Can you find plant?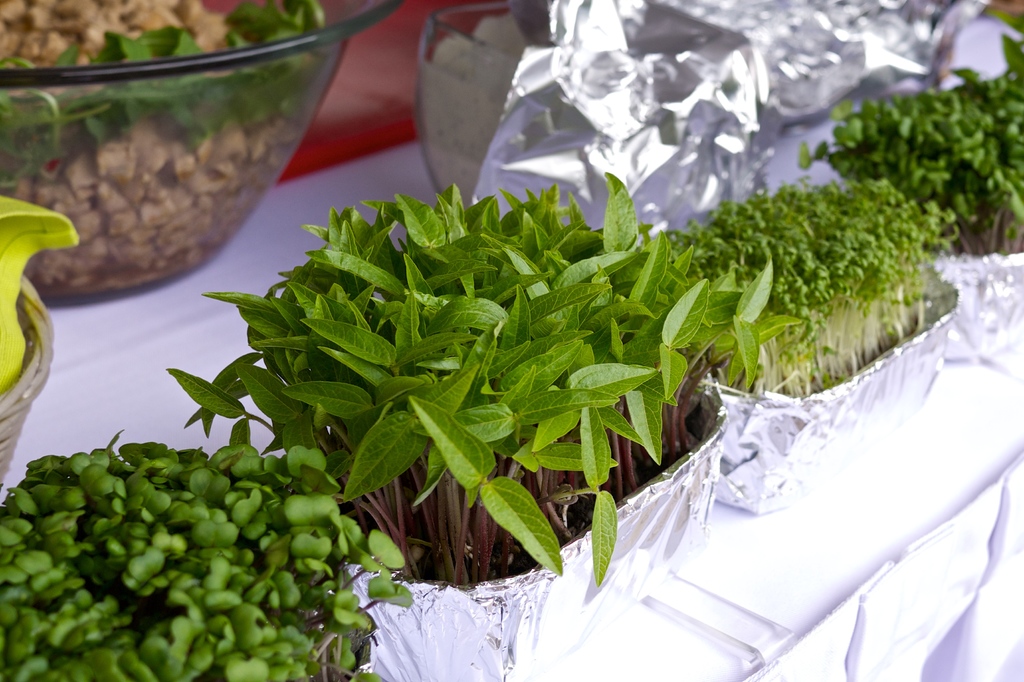
Yes, bounding box: (left=794, top=12, right=1023, bottom=254).
